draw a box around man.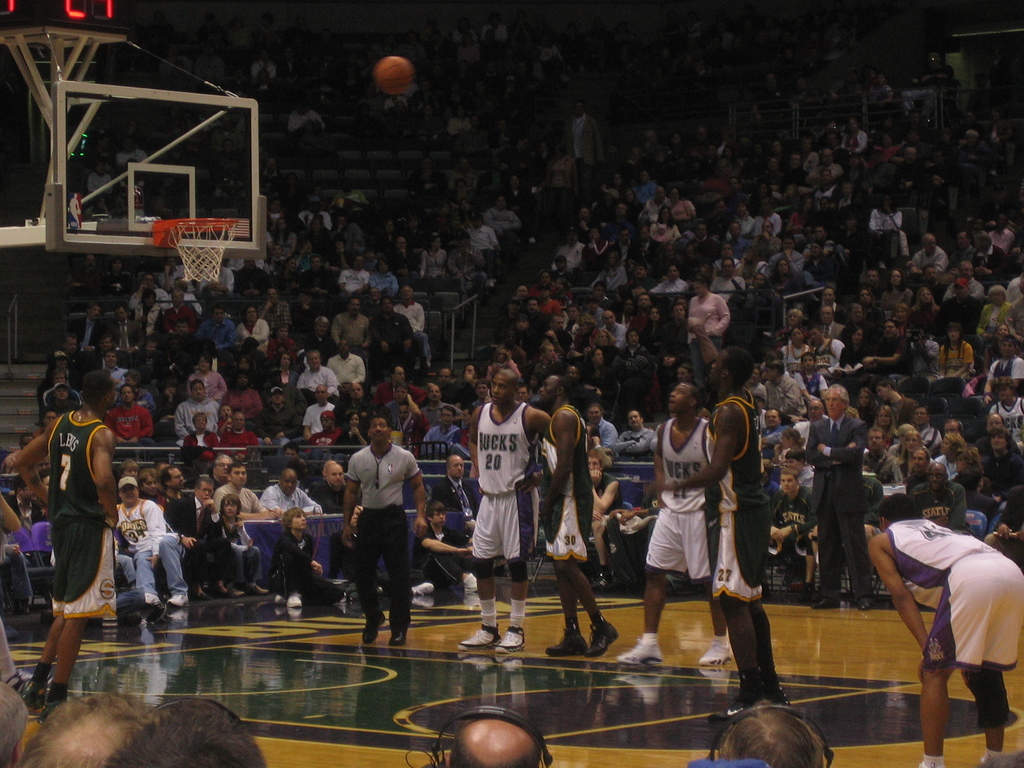
left=458, top=368, right=555, bottom=651.
